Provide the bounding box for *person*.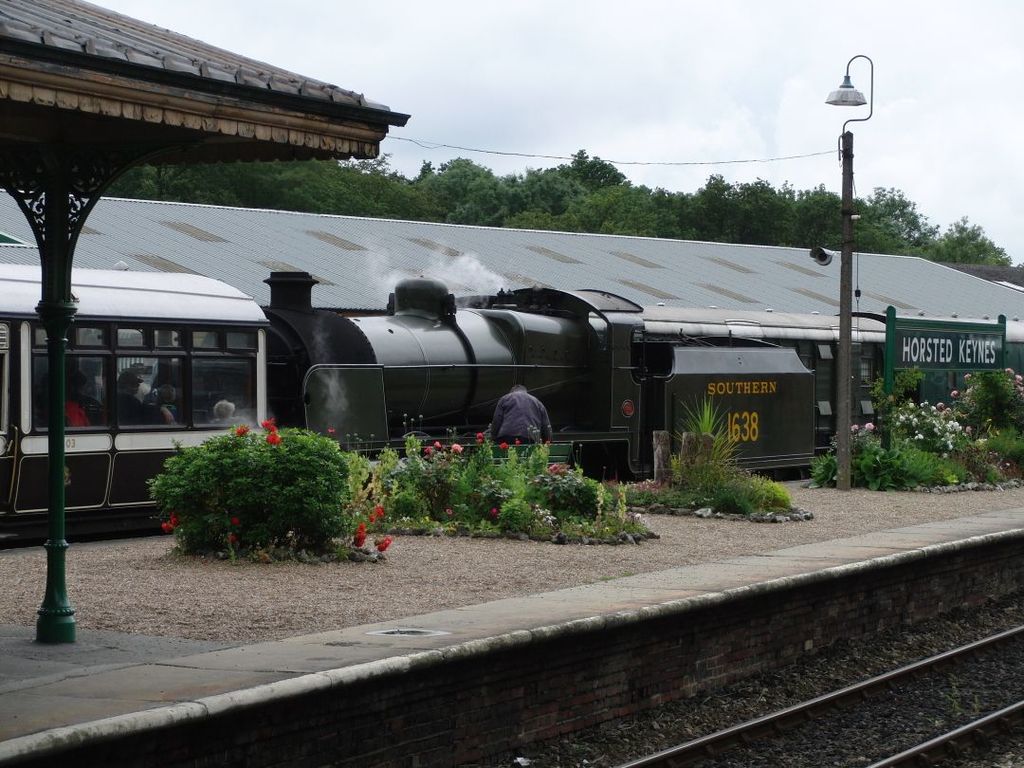
x1=485 y1=378 x2=549 y2=454.
